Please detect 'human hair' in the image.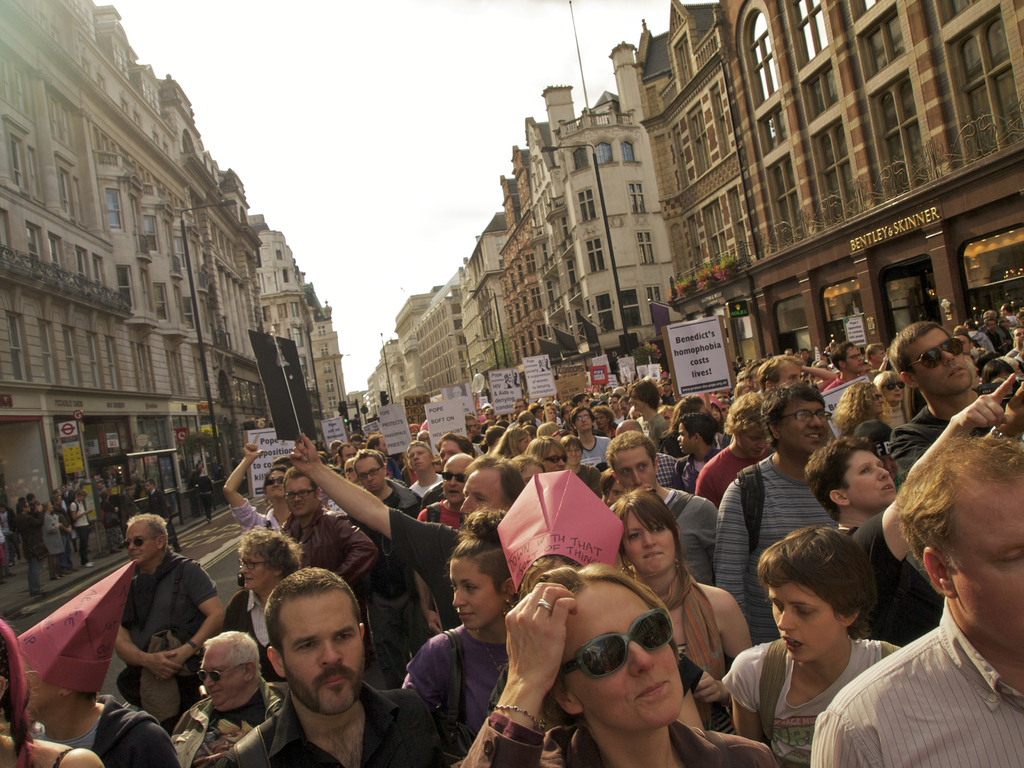
[765, 522, 895, 660].
